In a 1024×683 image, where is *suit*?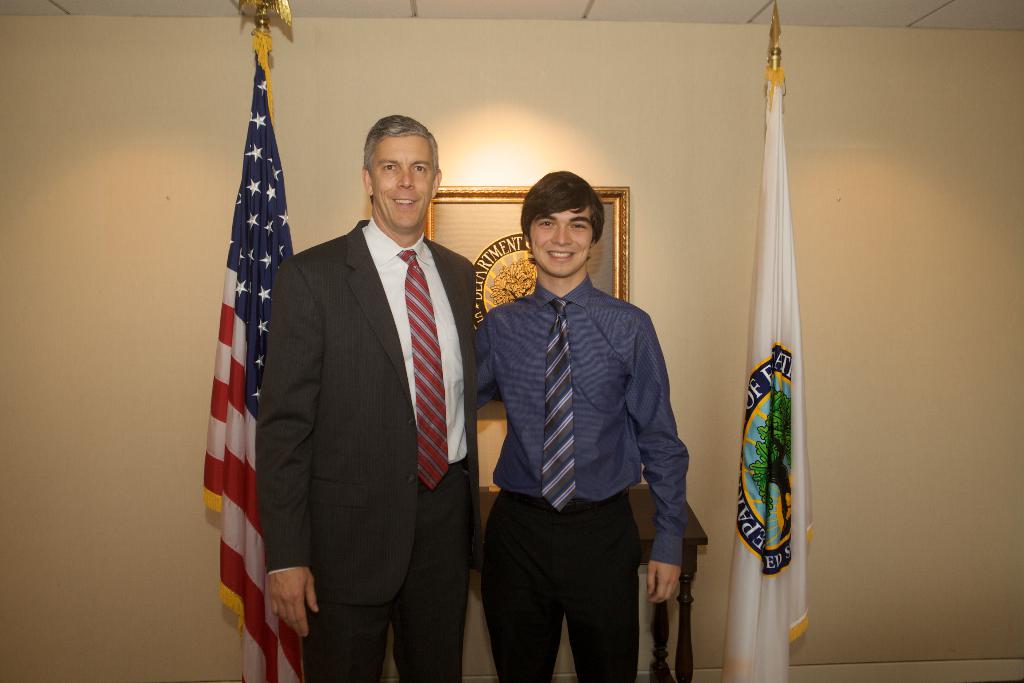
[left=258, top=219, right=478, bottom=679].
